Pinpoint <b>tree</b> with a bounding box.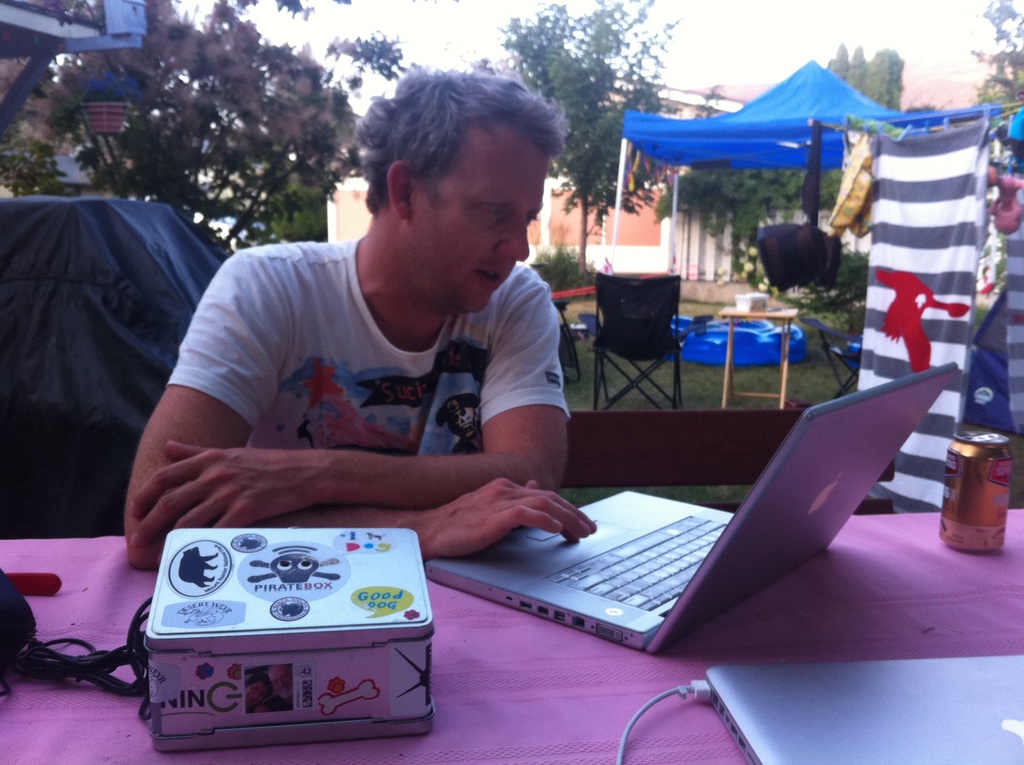
bbox=(490, 0, 682, 275).
